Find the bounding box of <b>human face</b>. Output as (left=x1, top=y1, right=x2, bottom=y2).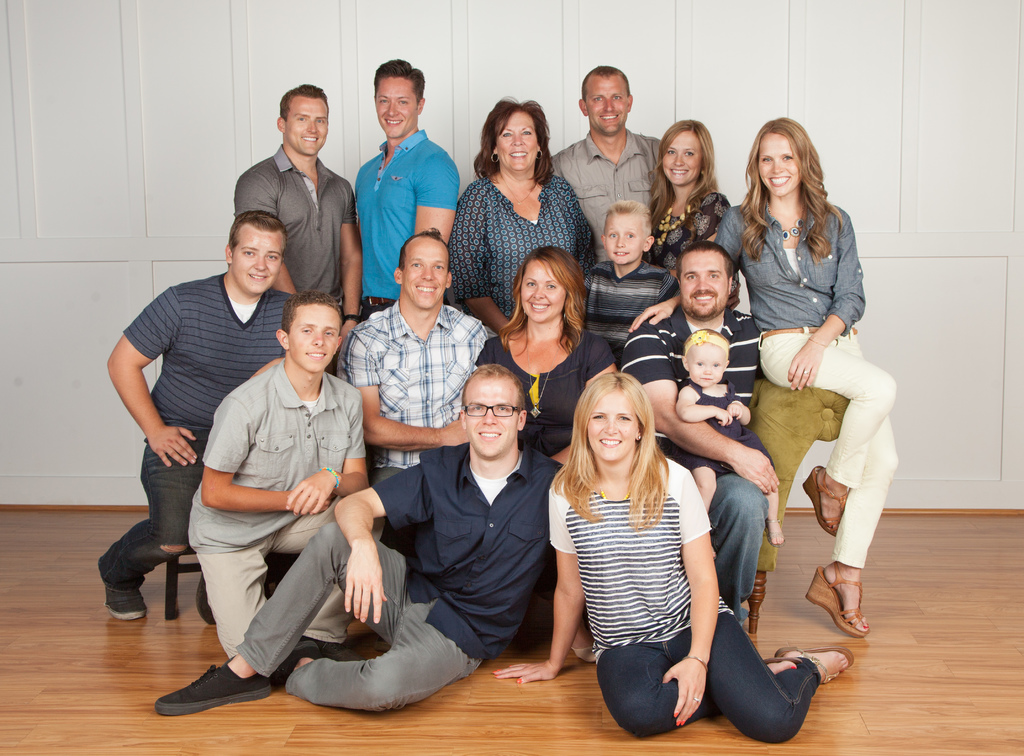
(left=588, top=388, right=634, bottom=469).
